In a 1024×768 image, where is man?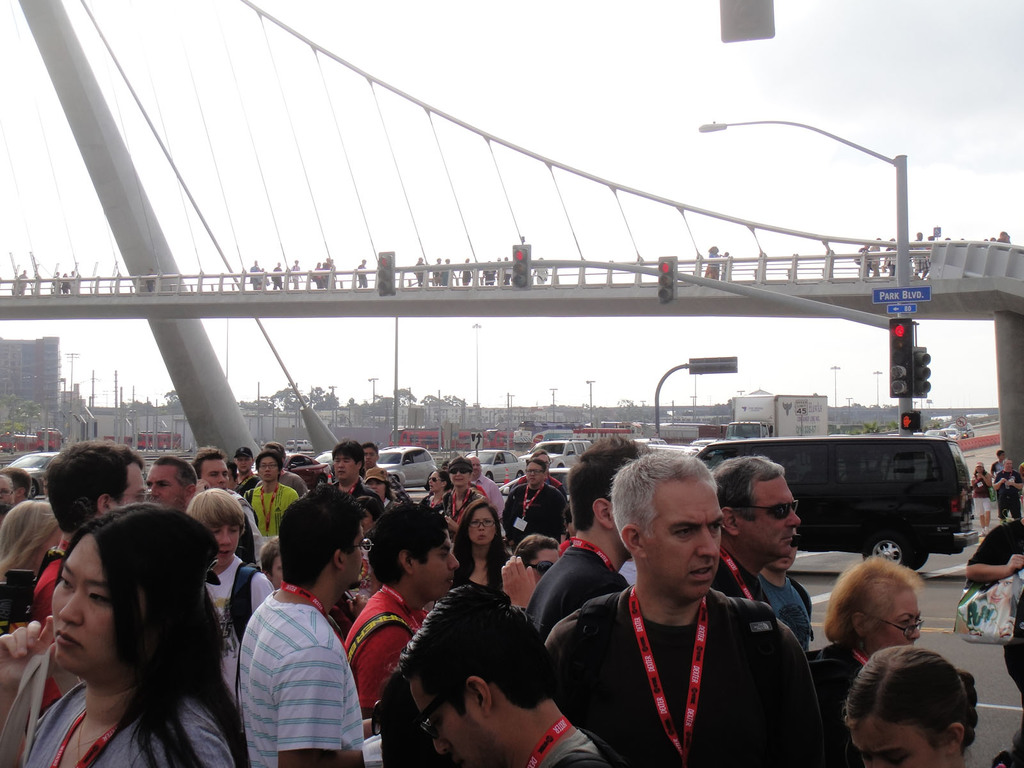
box(520, 436, 635, 638).
